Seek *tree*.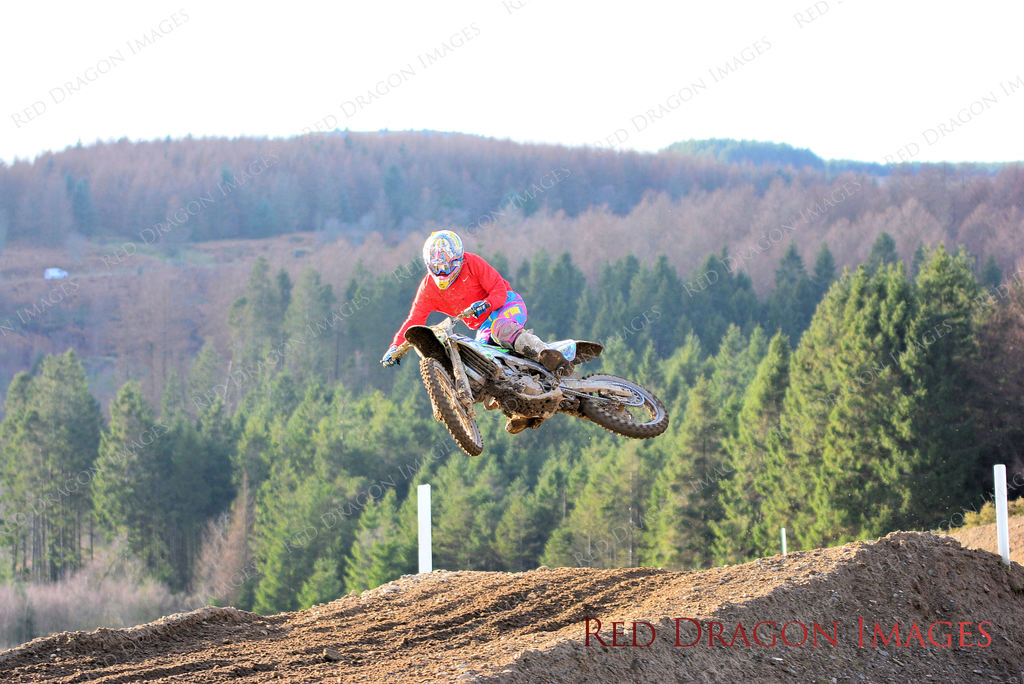
<box>504,252,589,352</box>.
